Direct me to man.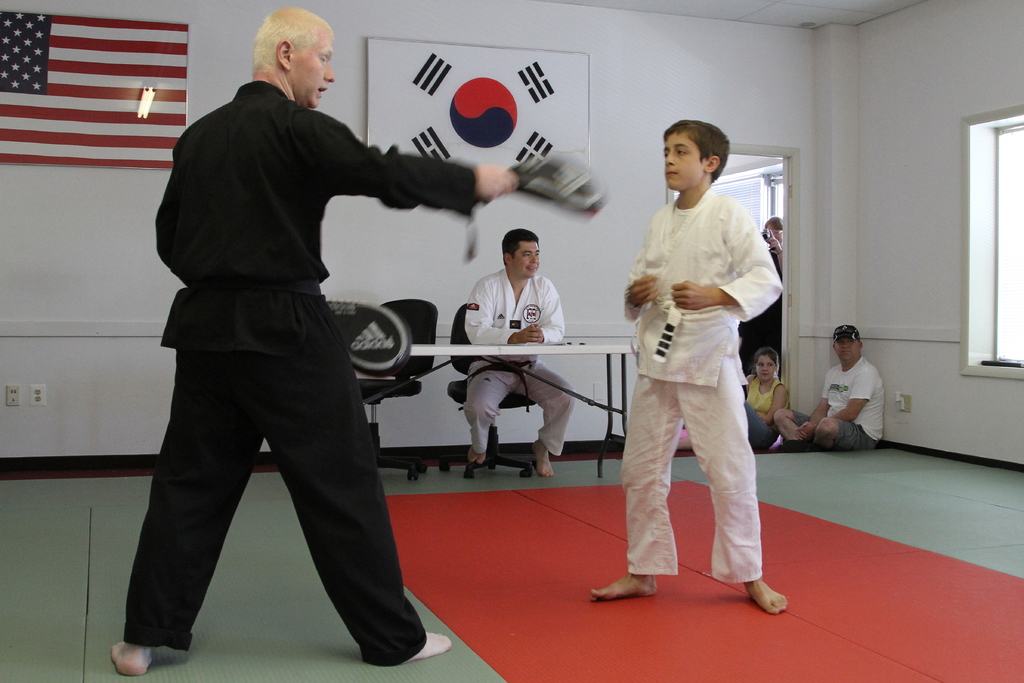
Direction: locate(588, 113, 788, 616).
